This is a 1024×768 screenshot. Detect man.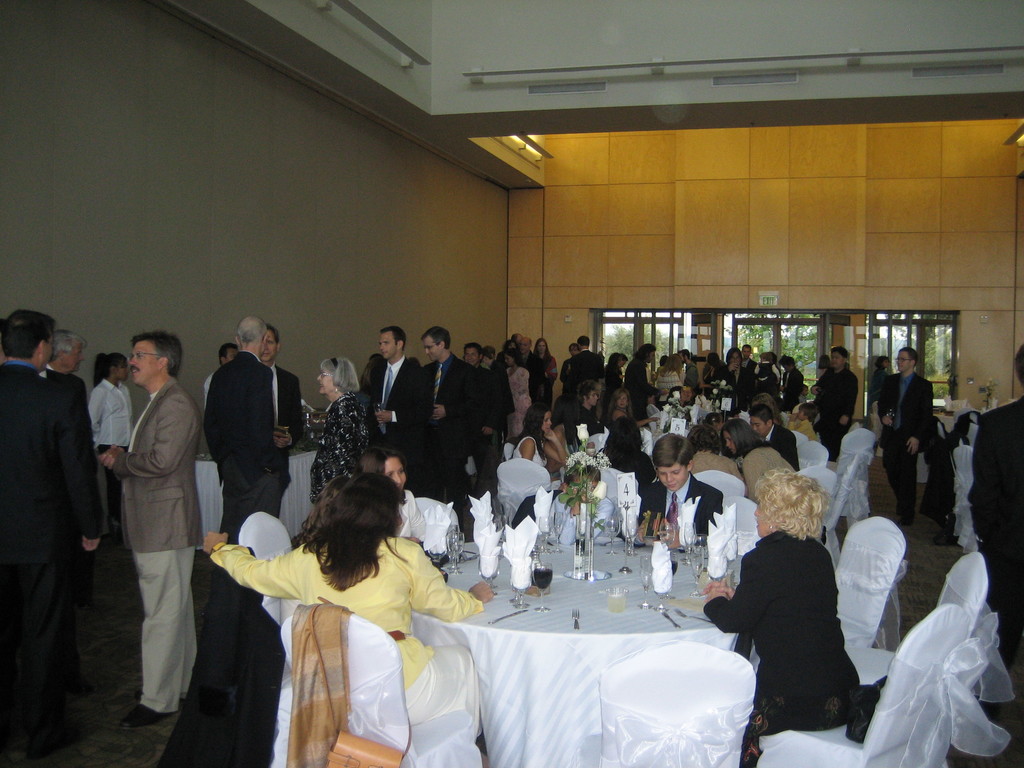
0, 303, 107, 767.
